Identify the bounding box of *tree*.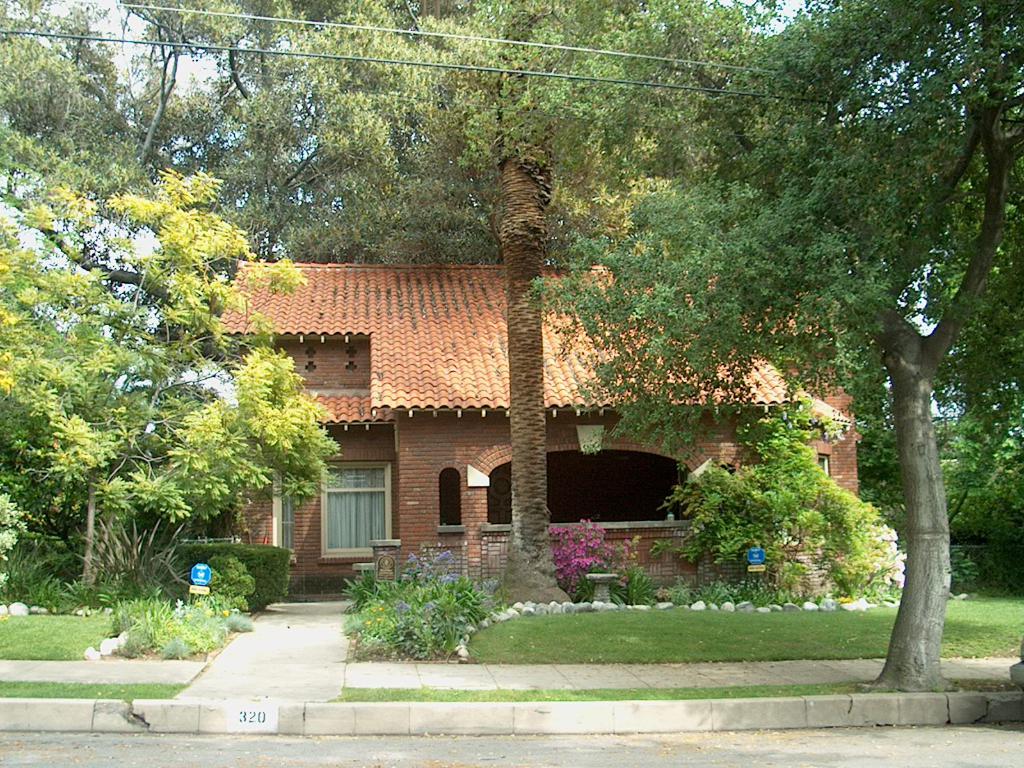
pyautogui.locateOnScreen(27, 118, 305, 625).
